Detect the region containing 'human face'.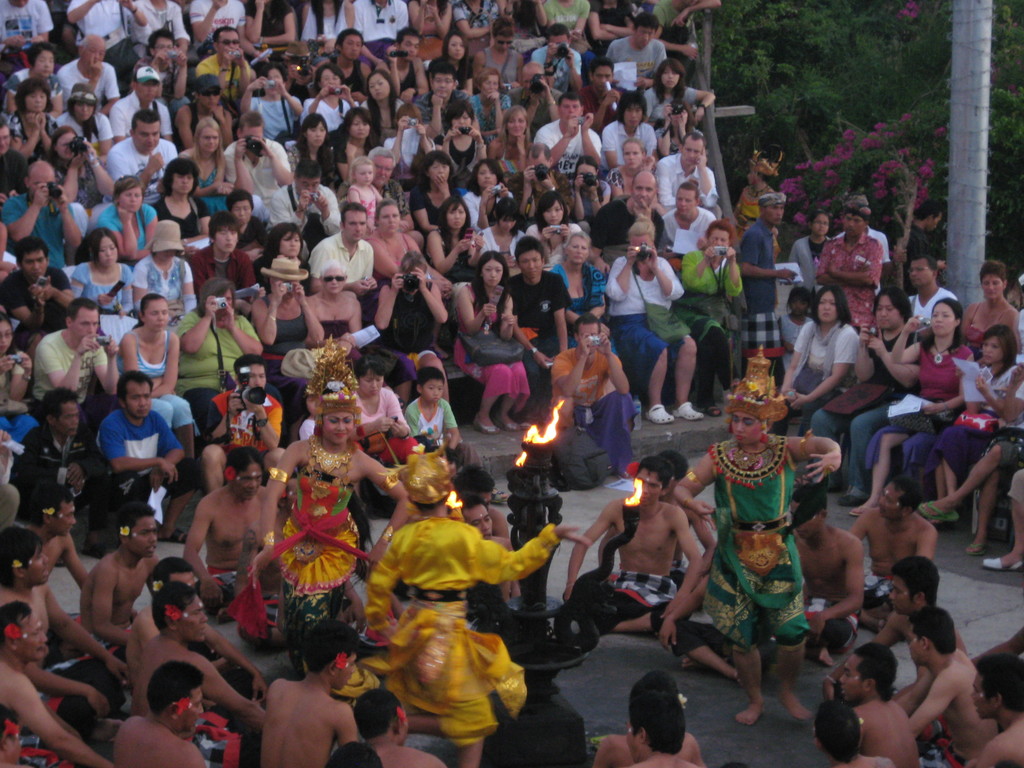
[766, 196, 782, 225].
